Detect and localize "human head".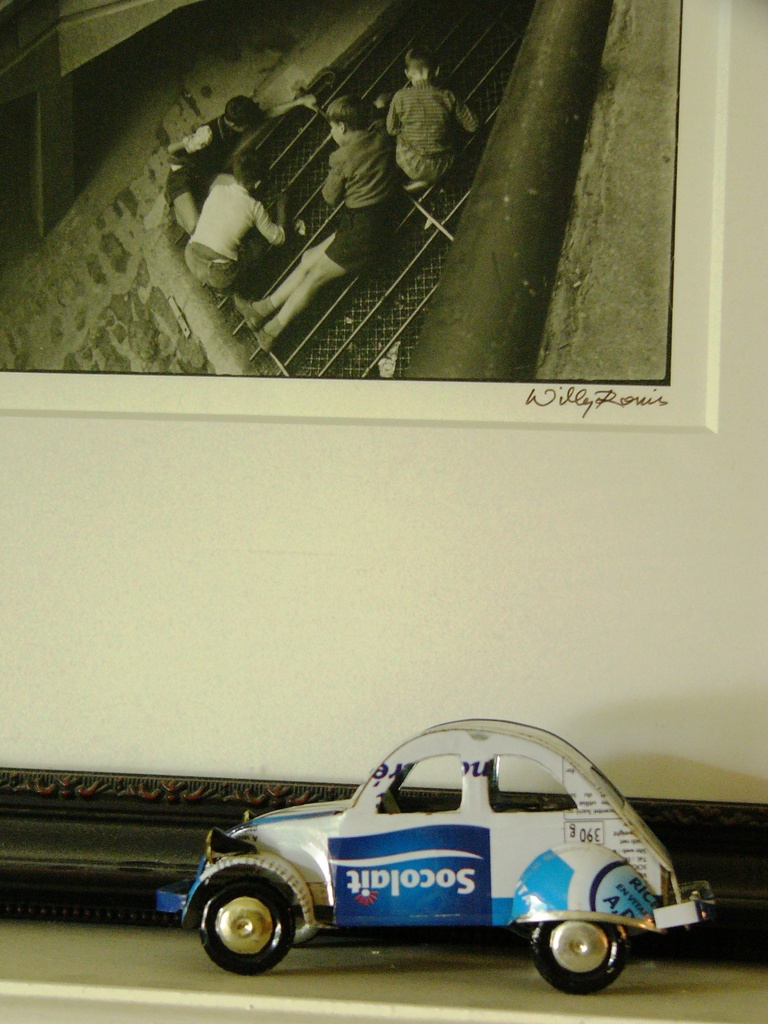
Localized at 229,99,255,134.
